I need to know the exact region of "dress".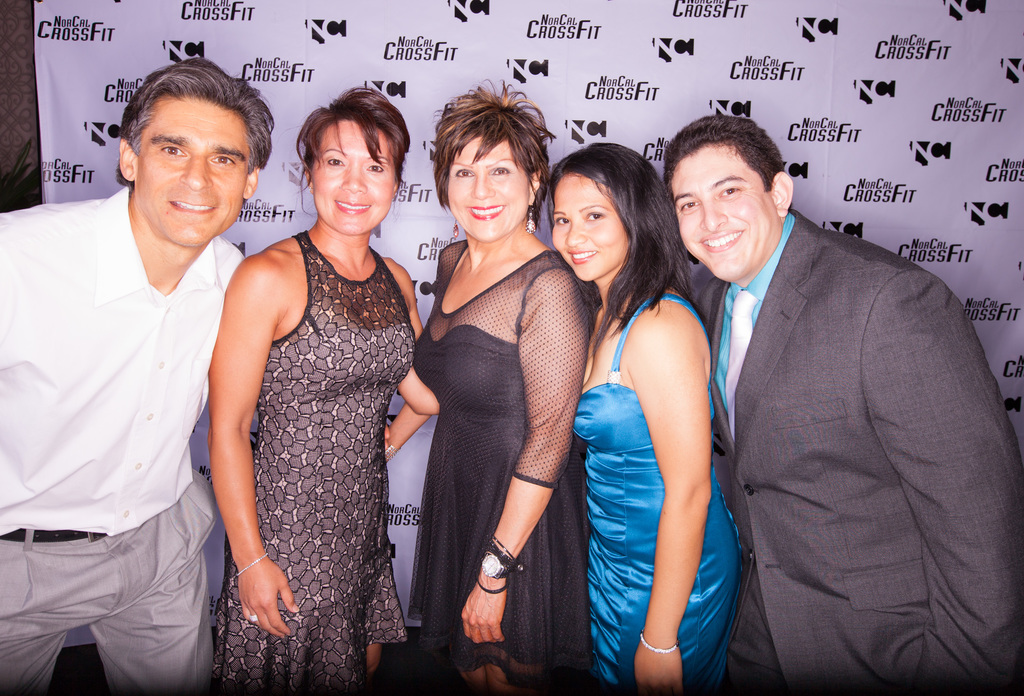
Region: Rect(409, 245, 593, 686).
